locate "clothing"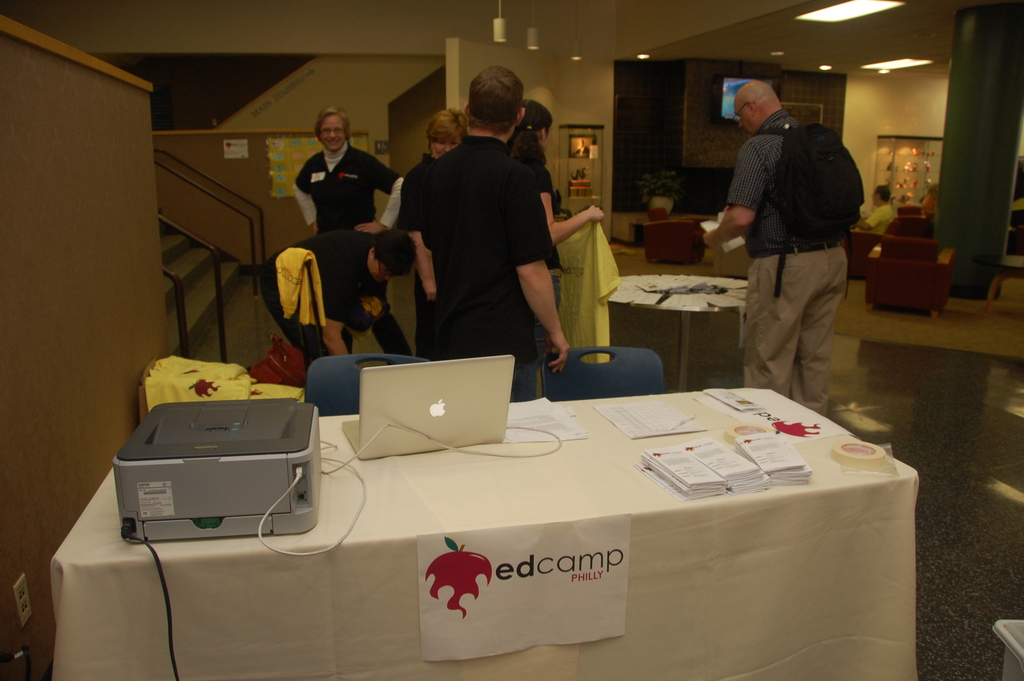
294,142,410,352
